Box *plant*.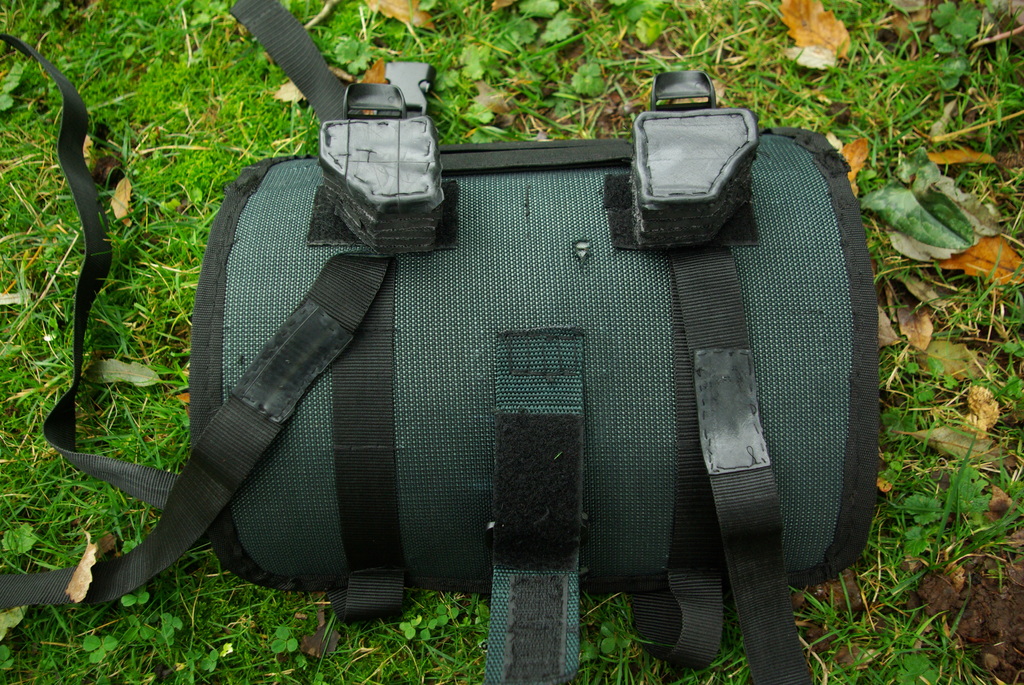
box=[110, 585, 156, 611].
